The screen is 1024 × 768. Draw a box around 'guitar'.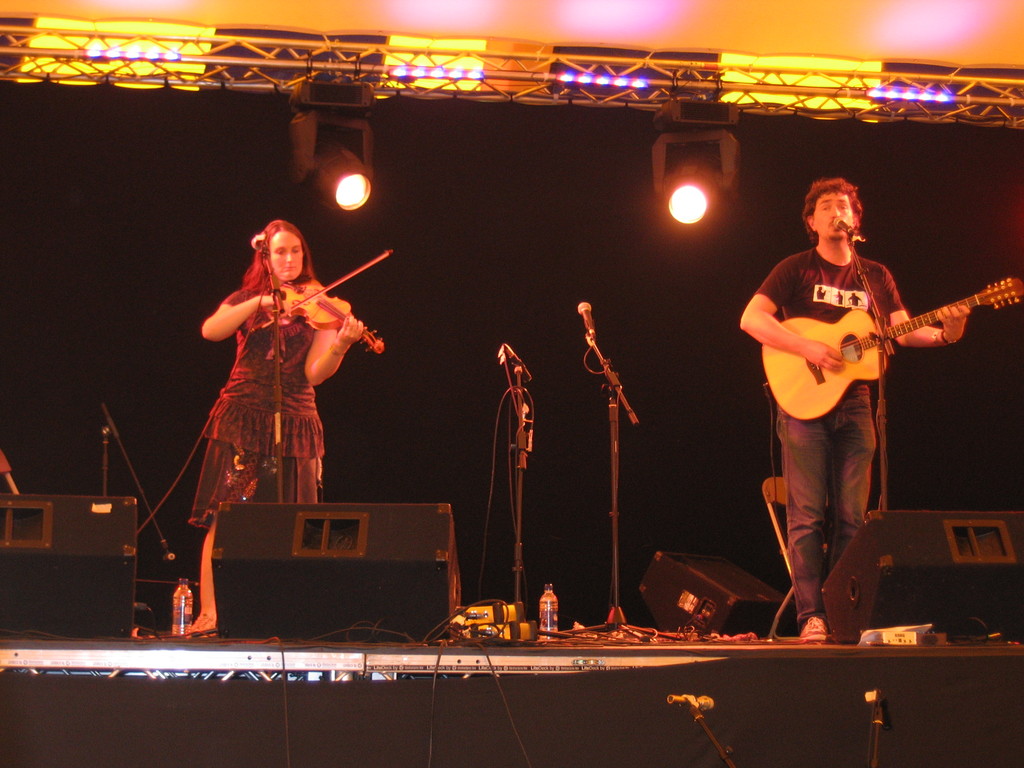
BBox(758, 276, 1023, 422).
